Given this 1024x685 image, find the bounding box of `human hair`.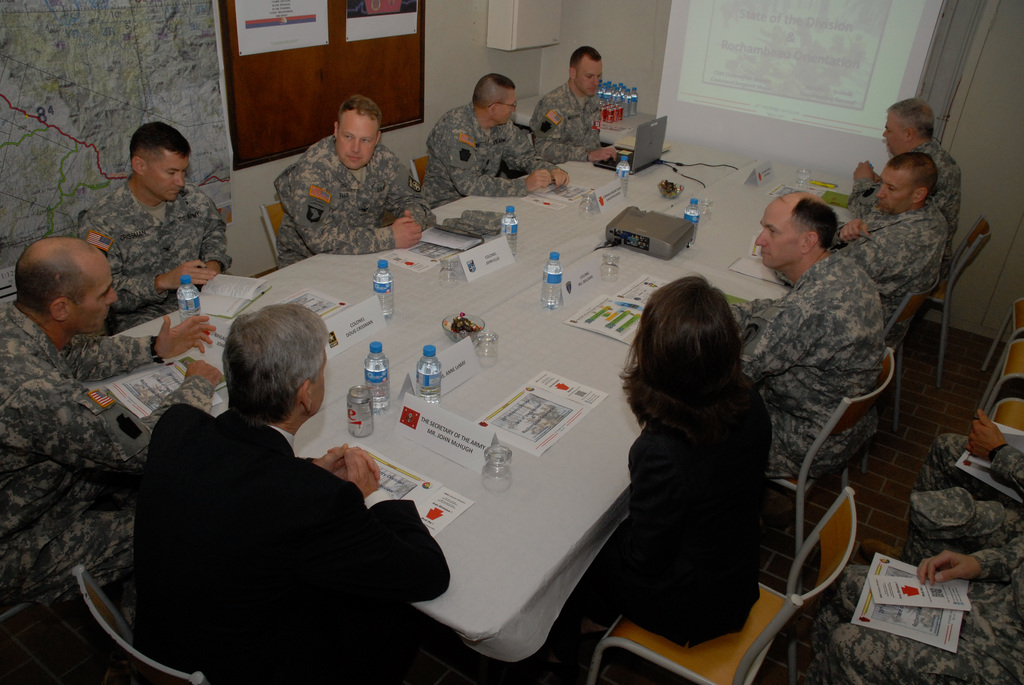
rect(223, 304, 335, 426).
